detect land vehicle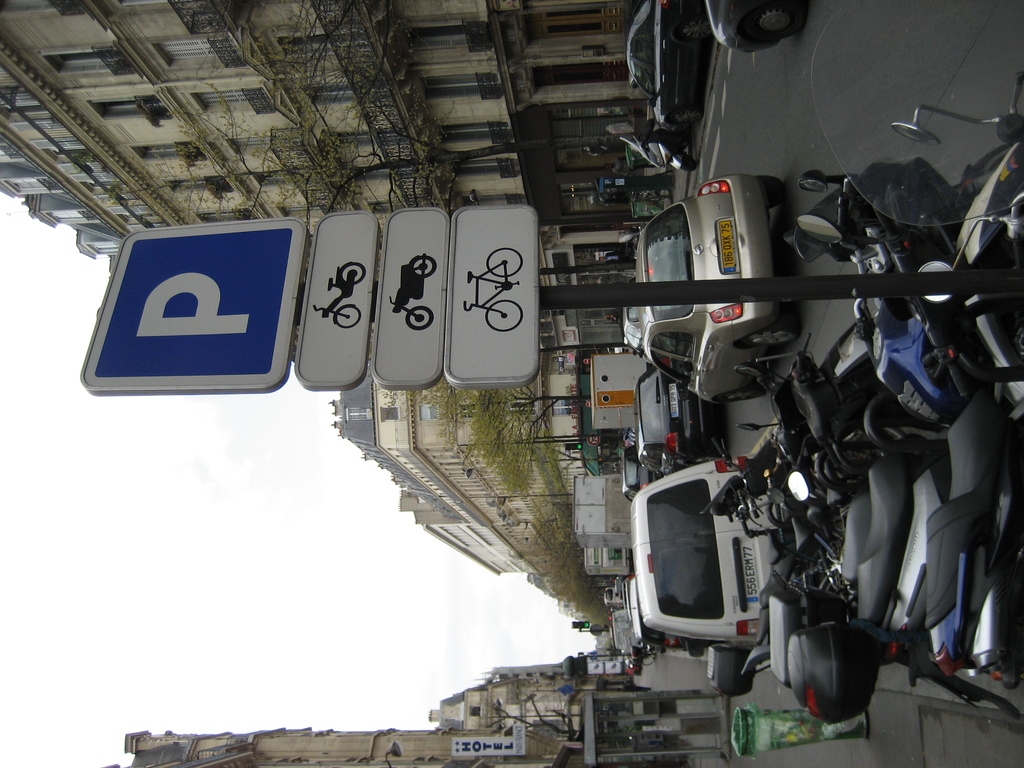
{"left": 611, "top": 604, "right": 636, "bottom": 659}
